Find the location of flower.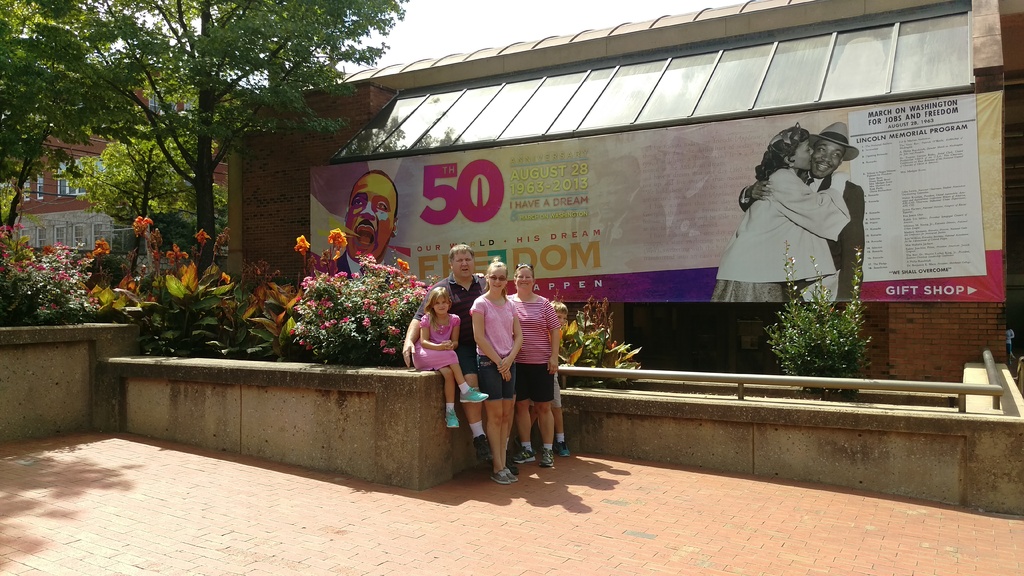
Location: BBox(214, 226, 231, 260).
